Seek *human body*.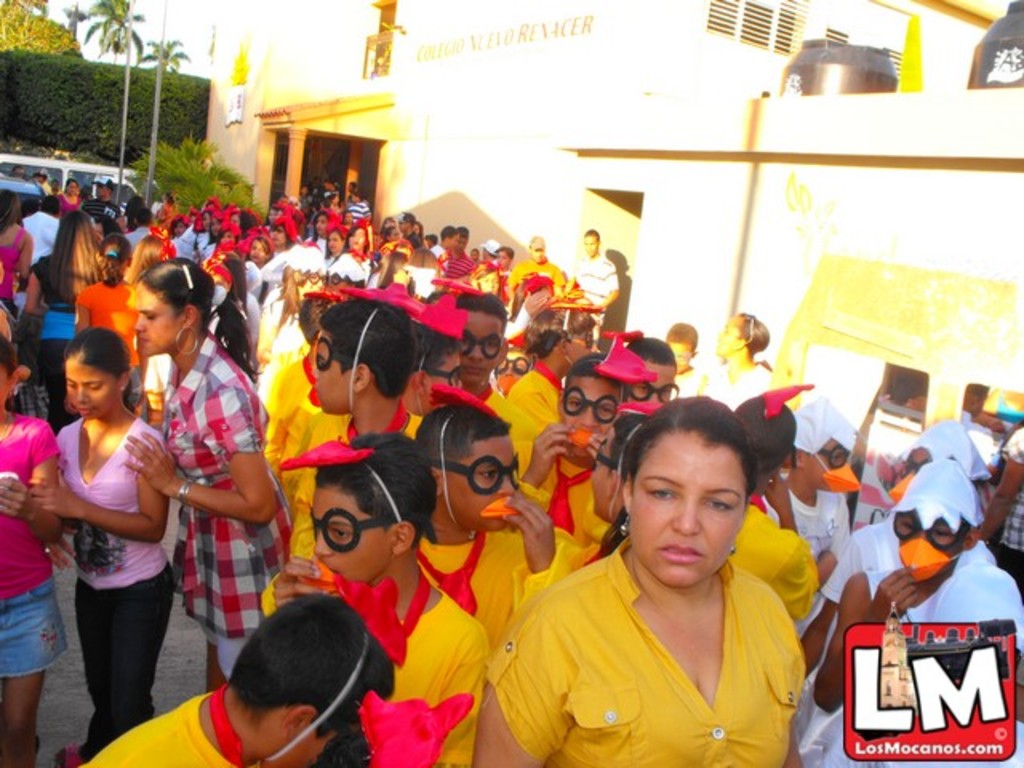
rect(480, 419, 838, 767).
